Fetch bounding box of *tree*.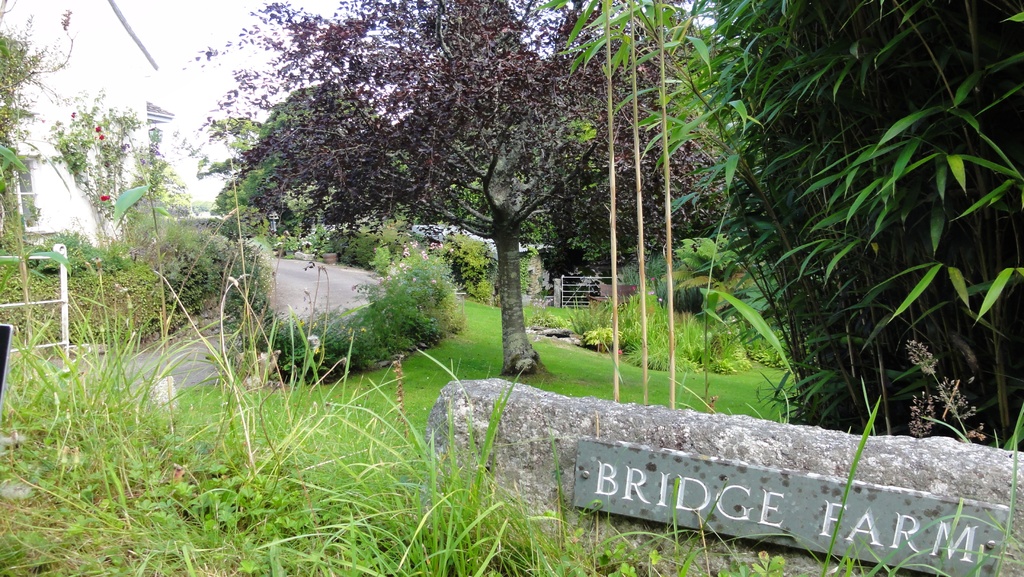
Bbox: 335:226:465:361.
